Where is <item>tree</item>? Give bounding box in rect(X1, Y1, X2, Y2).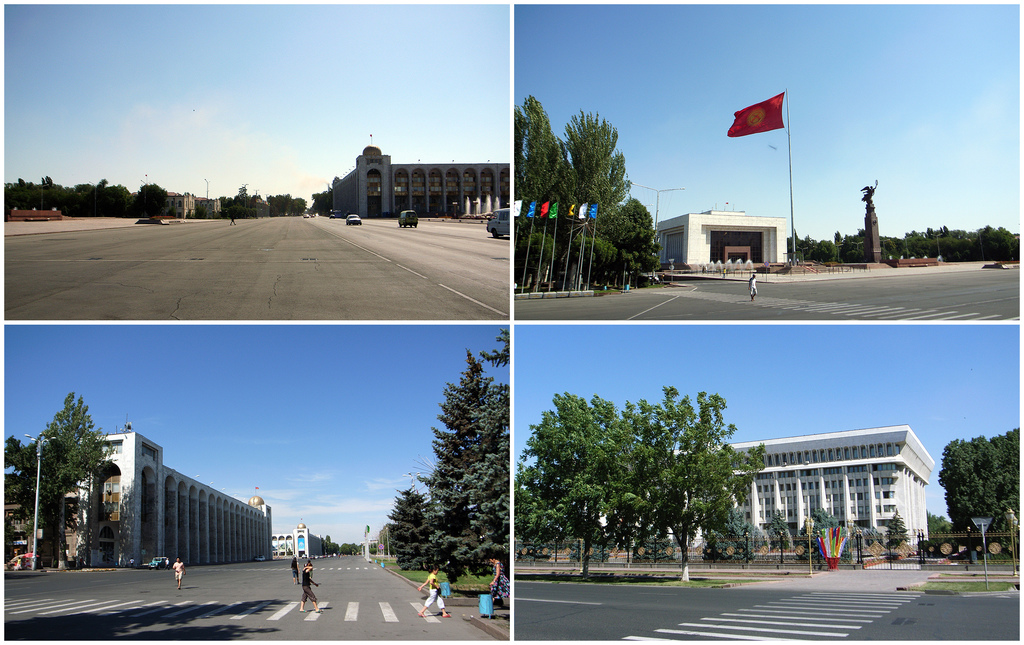
rect(6, 398, 121, 568).
